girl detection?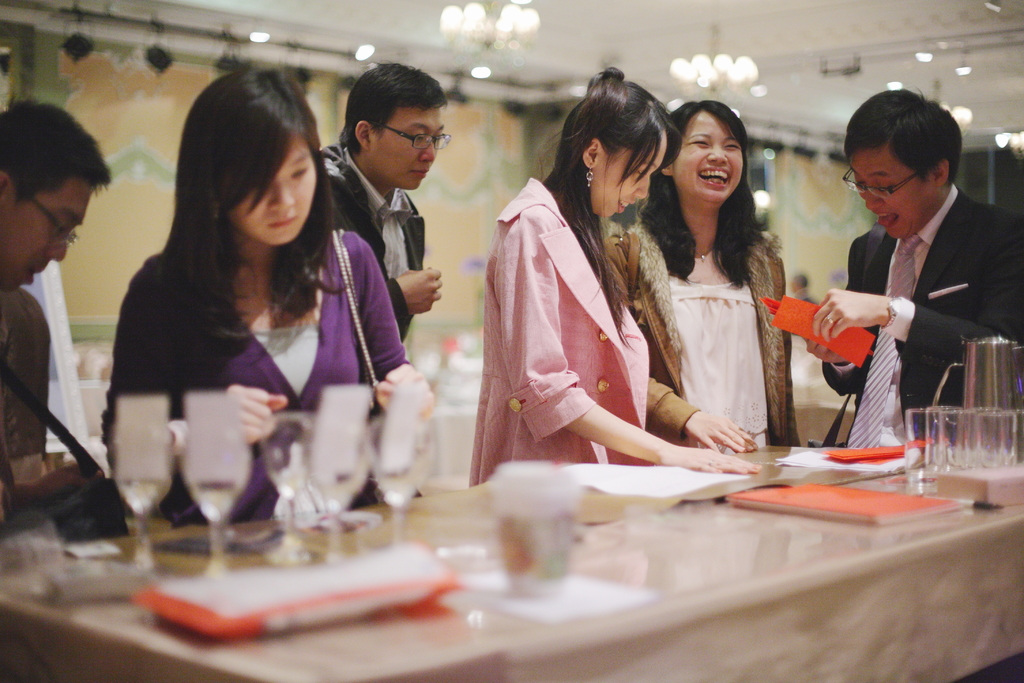
<region>102, 68, 413, 525</region>
